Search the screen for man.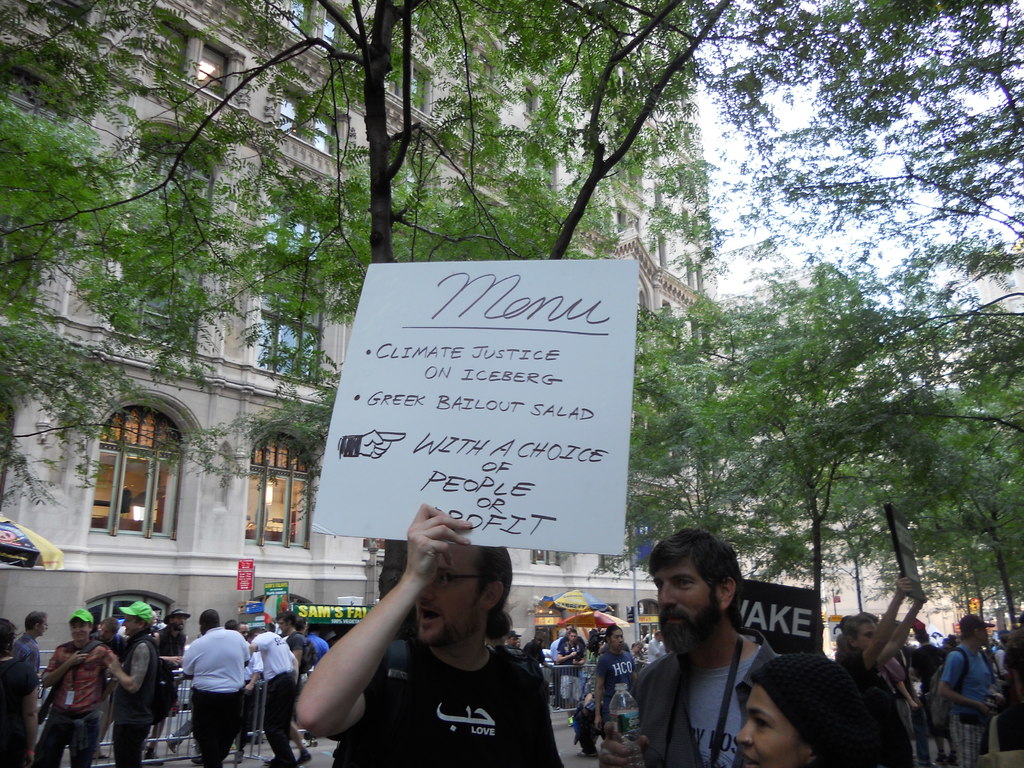
Found at [247, 626, 303, 767].
